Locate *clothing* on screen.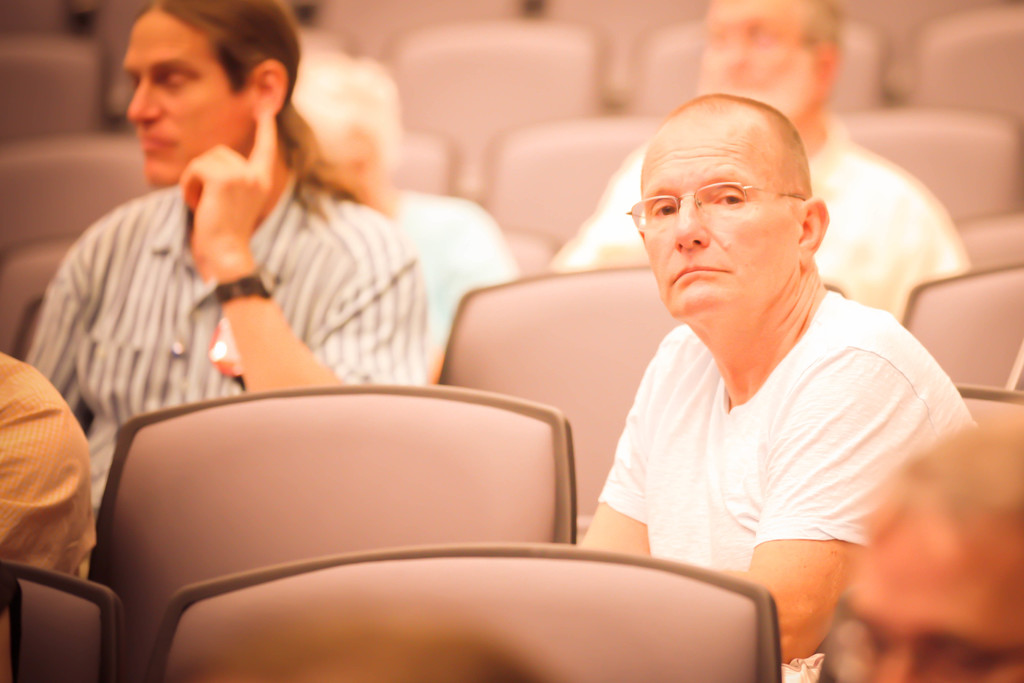
On screen at [x1=0, y1=352, x2=93, y2=575].
